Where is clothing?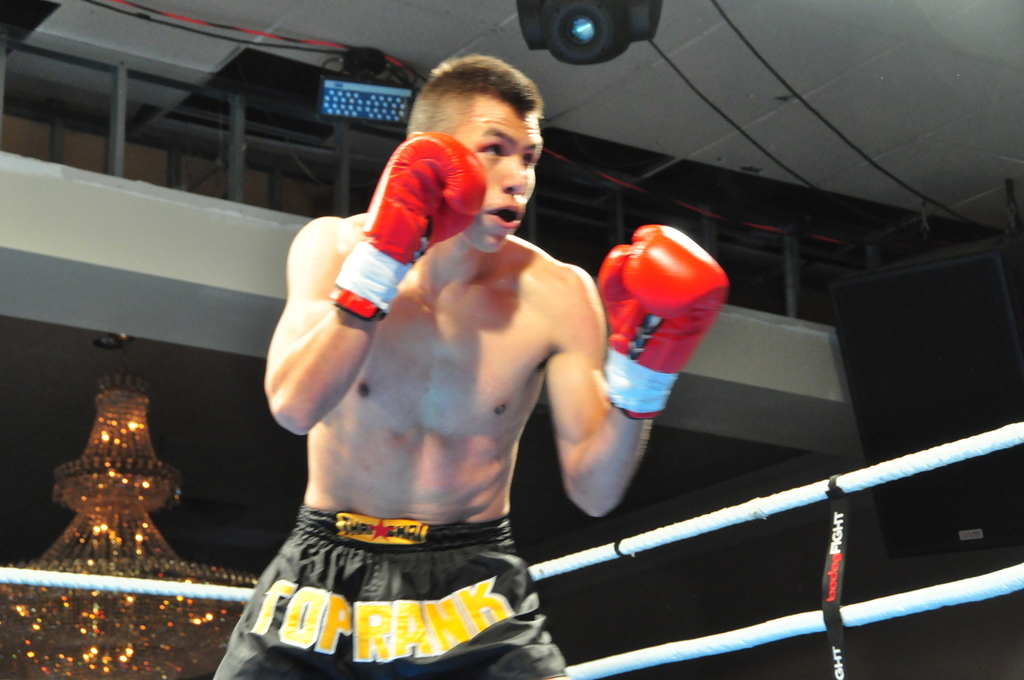
BBox(207, 505, 566, 679).
